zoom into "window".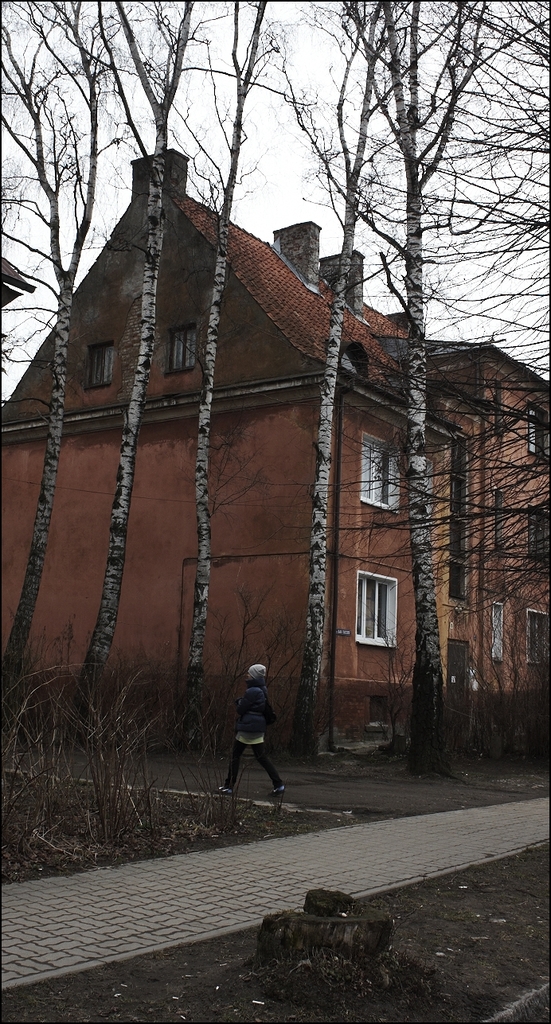
Zoom target: region(351, 558, 404, 658).
